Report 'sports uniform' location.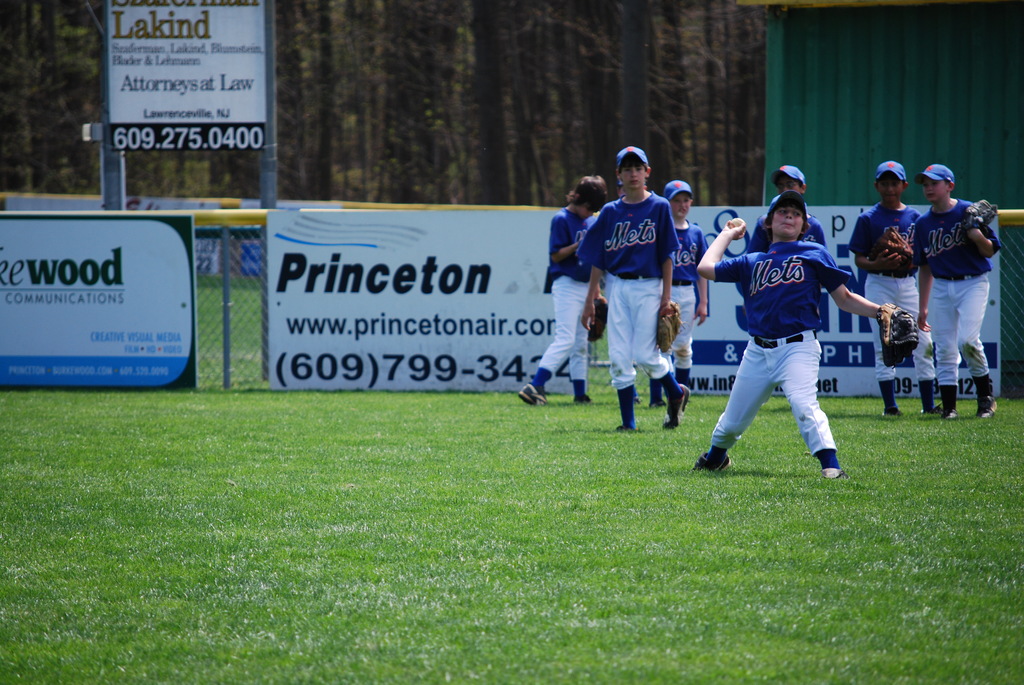
Report: x1=751, y1=160, x2=836, y2=254.
